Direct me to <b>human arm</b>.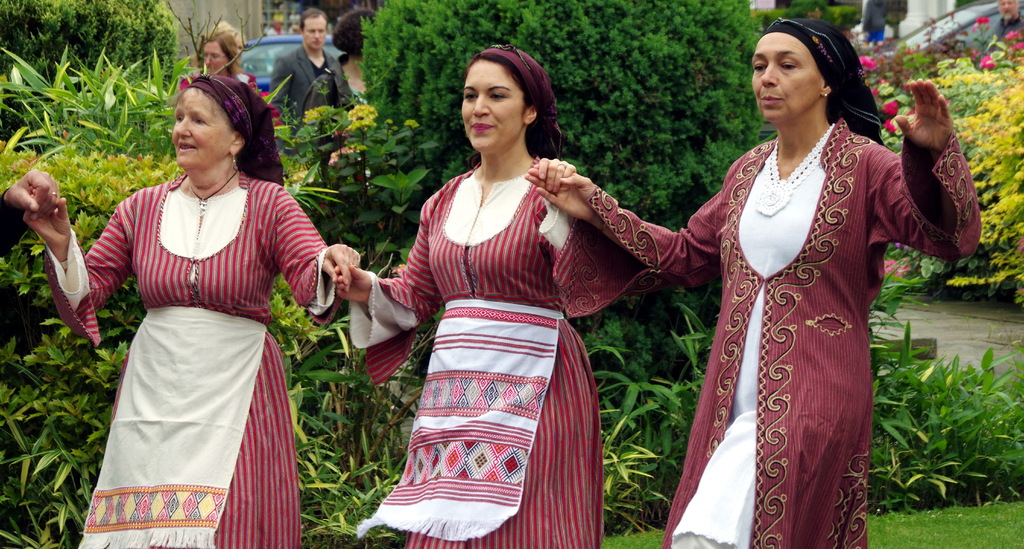
Direction: [x1=512, y1=163, x2=719, y2=286].
